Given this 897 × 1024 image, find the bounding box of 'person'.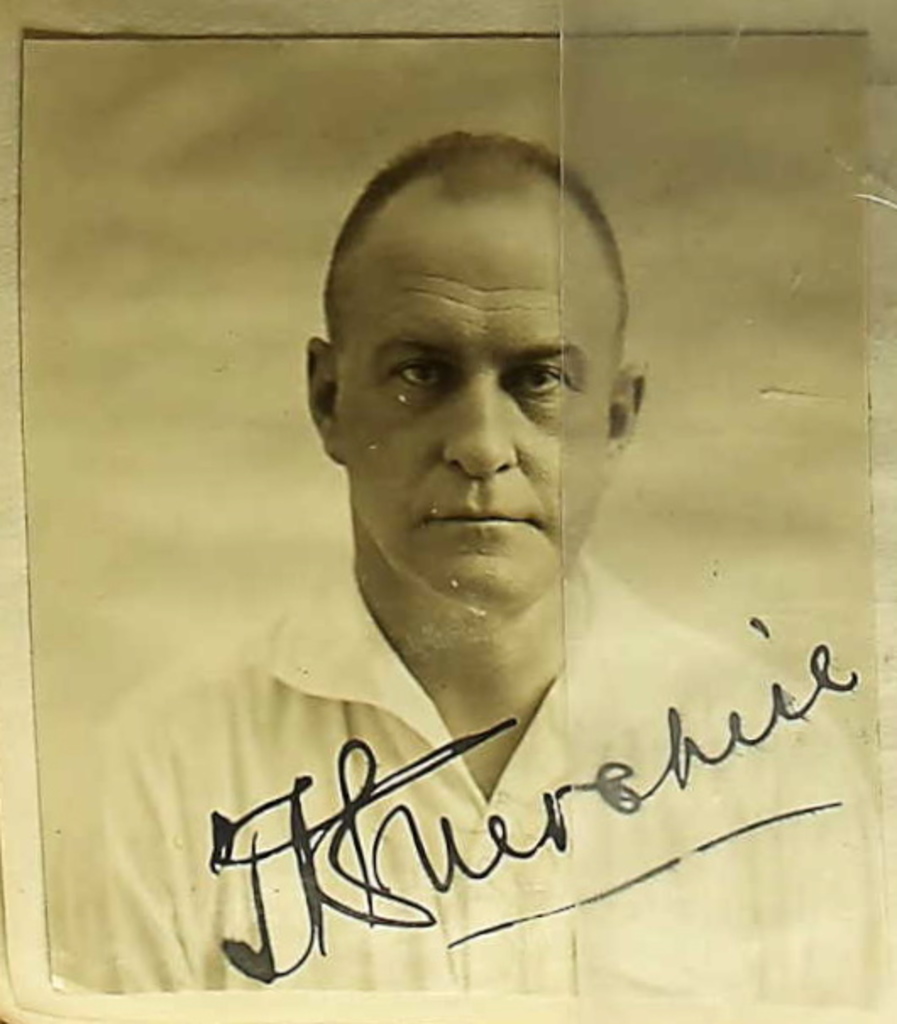
(93,173,765,946).
